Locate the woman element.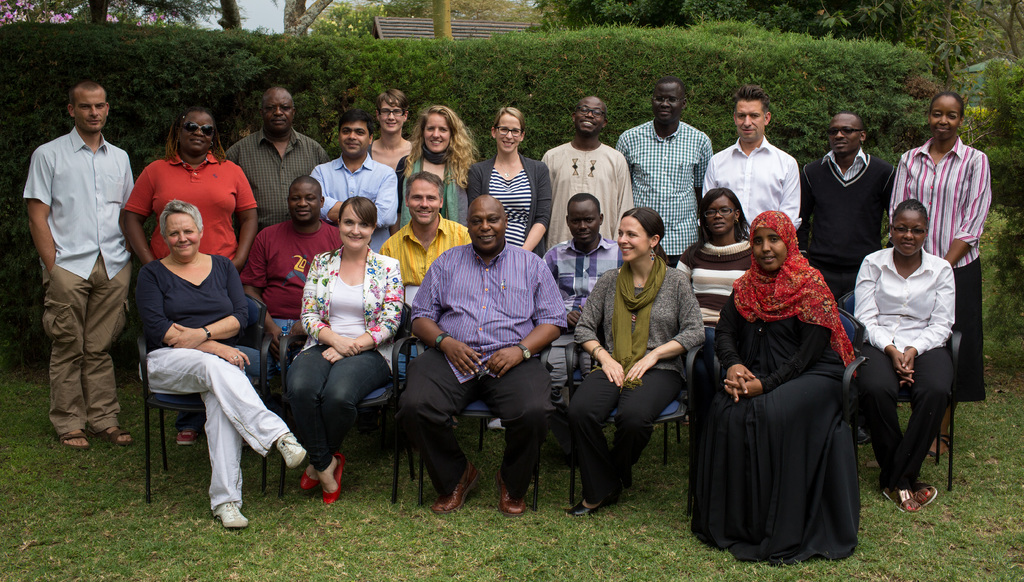
Element bbox: [849,200,967,506].
